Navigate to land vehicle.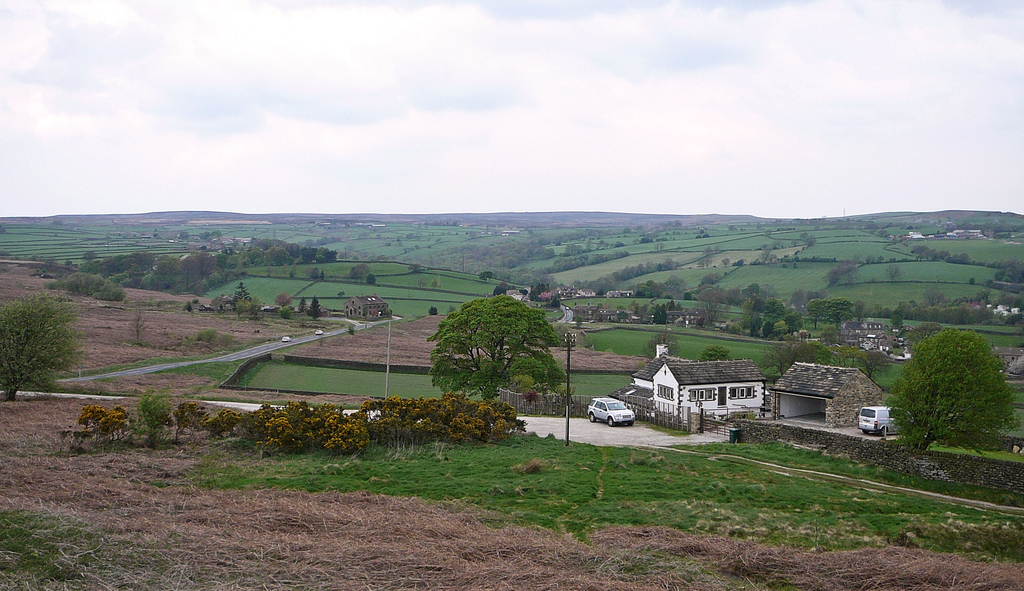
Navigation target: 280 334 292 343.
